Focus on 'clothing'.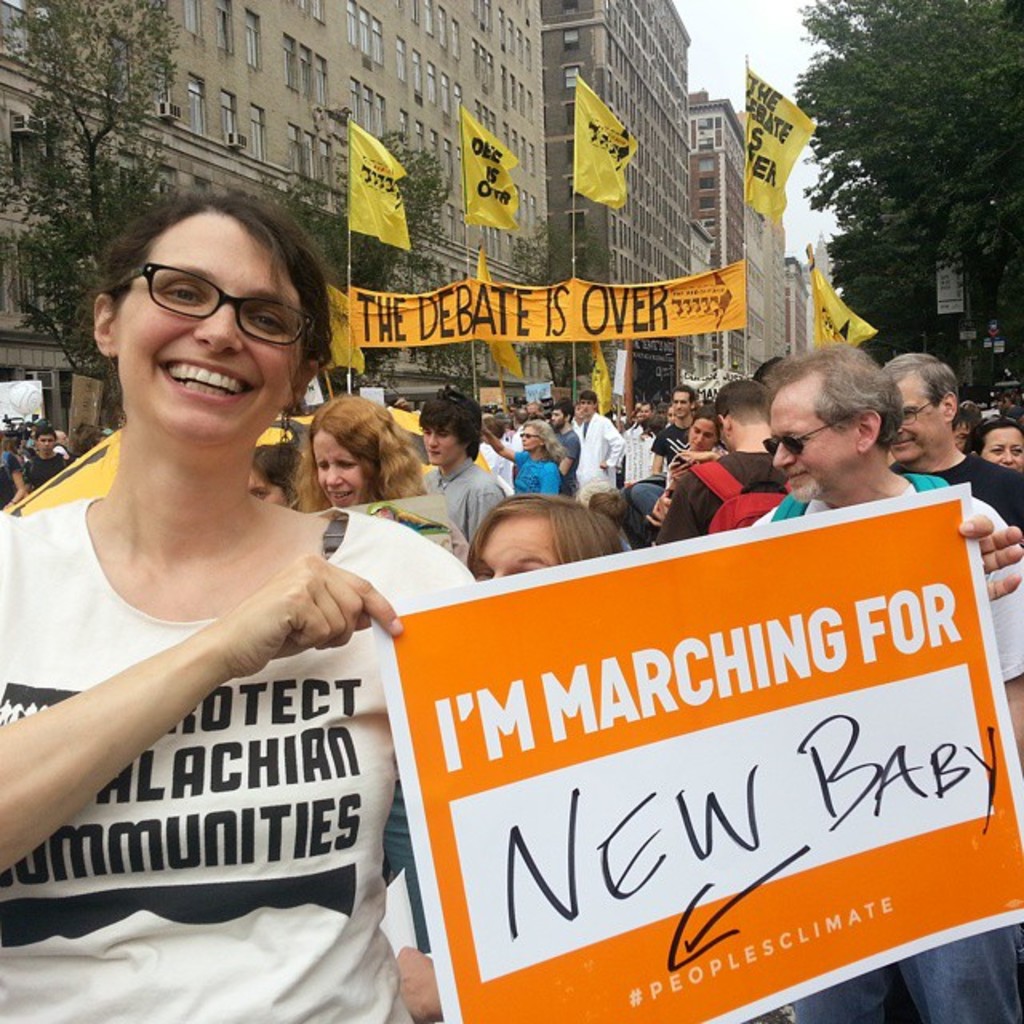
Focused at (314, 472, 470, 605).
